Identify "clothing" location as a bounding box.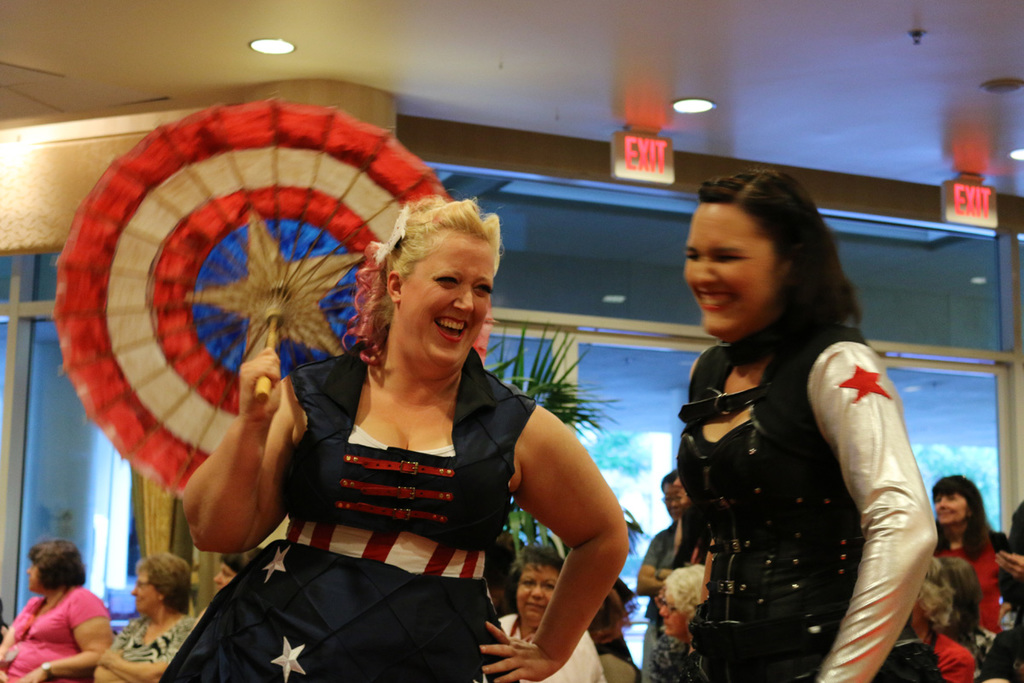
bbox=(637, 527, 697, 681).
